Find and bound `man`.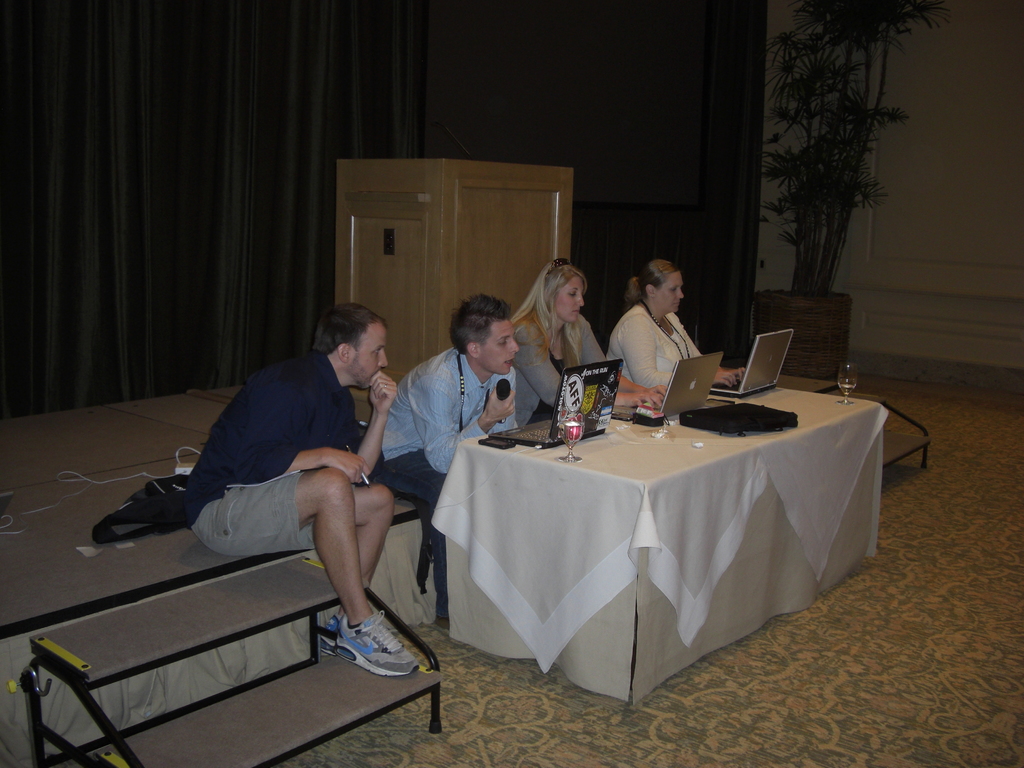
Bound: region(379, 294, 519, 630).
